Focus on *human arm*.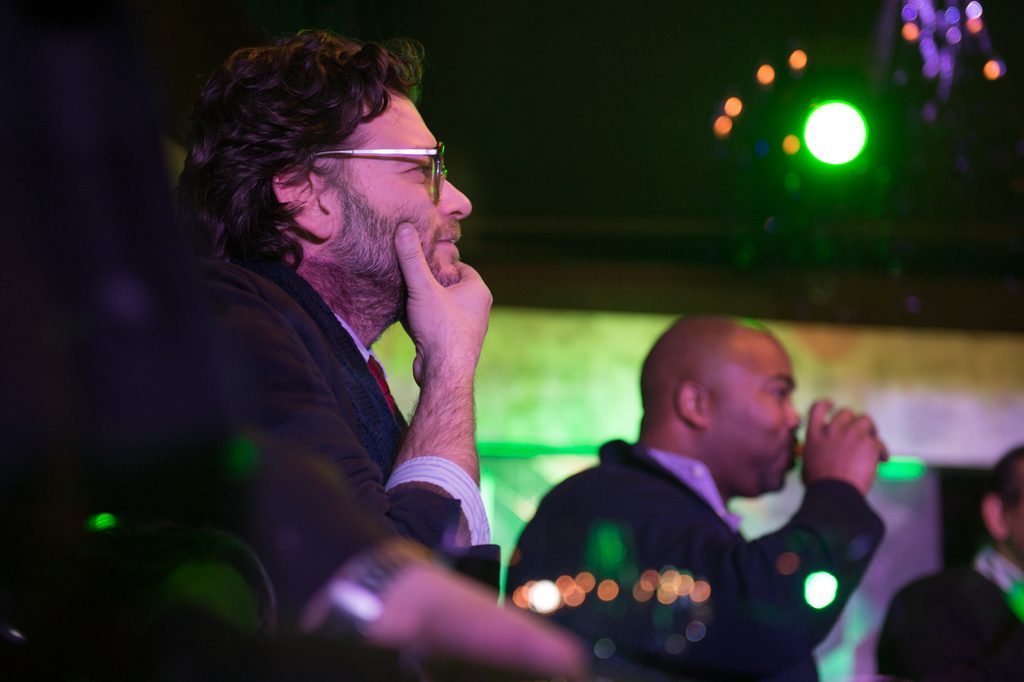
Focused at (564, 391, 904, 669).
